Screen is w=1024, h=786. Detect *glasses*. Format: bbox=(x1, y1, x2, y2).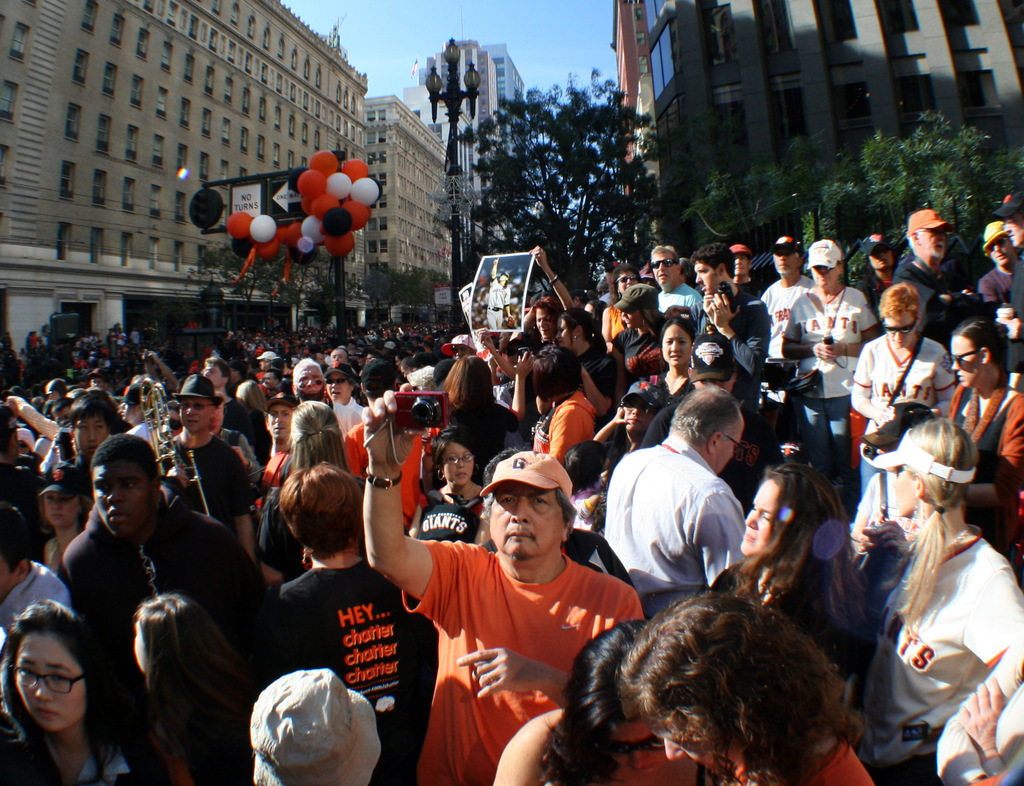
bbox=(620, 398, 655, 418).
